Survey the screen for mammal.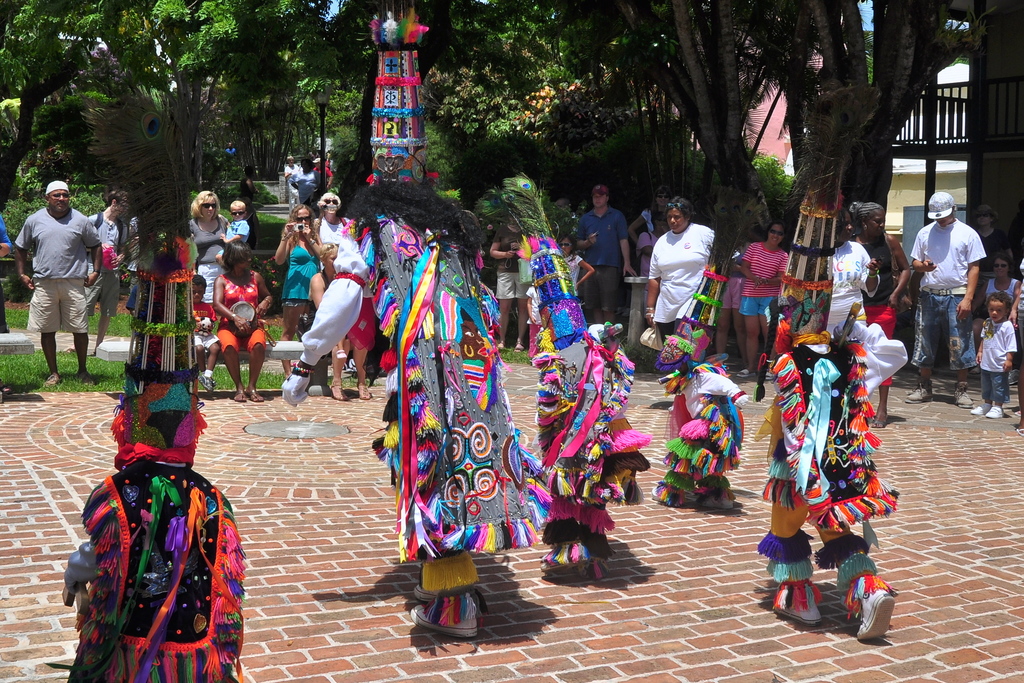
Survey found: x1=740, y1=220, x2=792, y2=386.
